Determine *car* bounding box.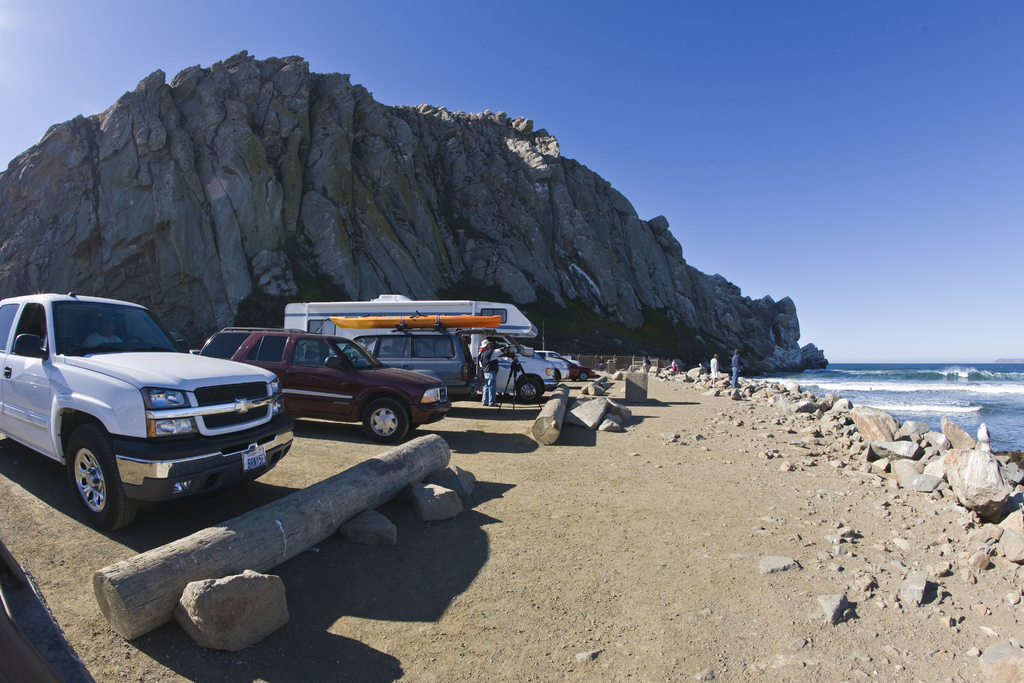
Determined: BBox(324, 325, 475, 406).
